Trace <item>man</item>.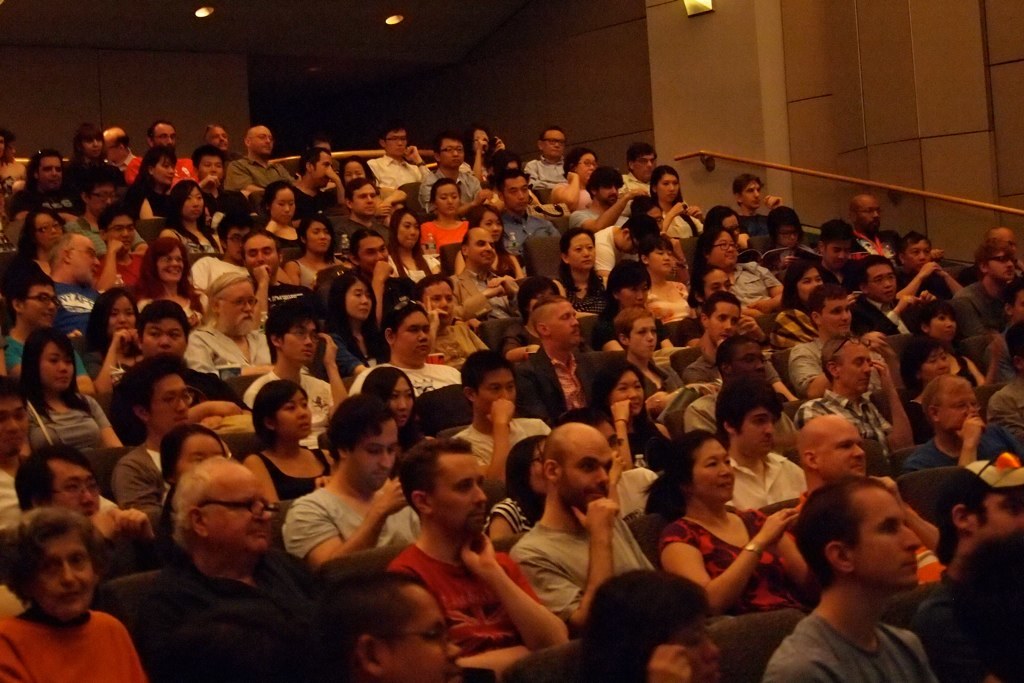
Traced to 446 349 547 473.
